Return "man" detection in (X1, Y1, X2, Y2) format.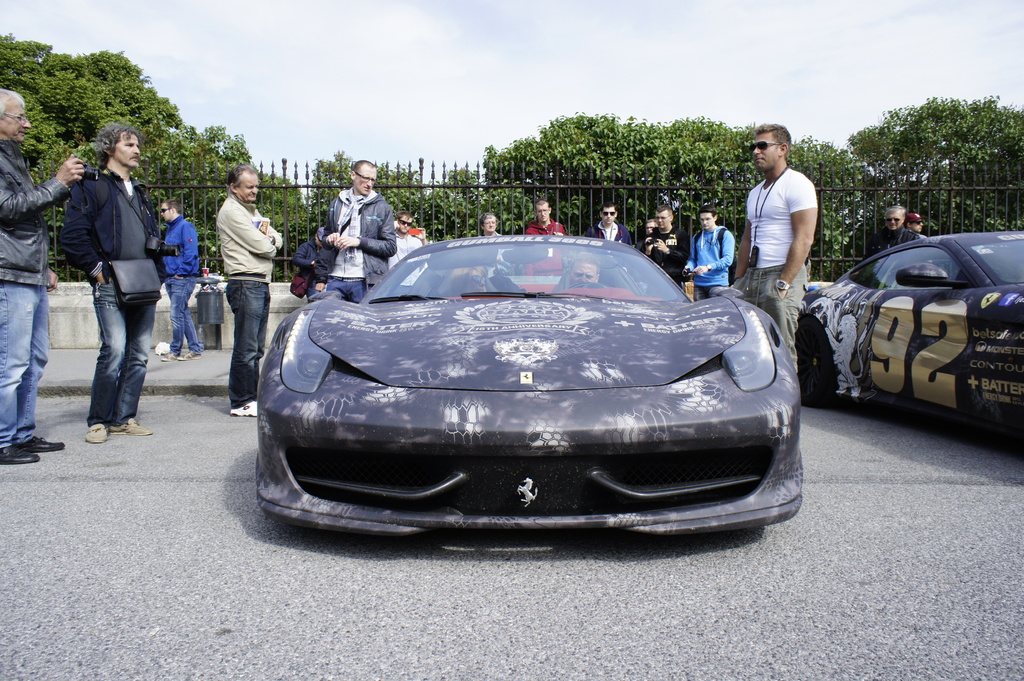
(0, 83, 74, 463).
